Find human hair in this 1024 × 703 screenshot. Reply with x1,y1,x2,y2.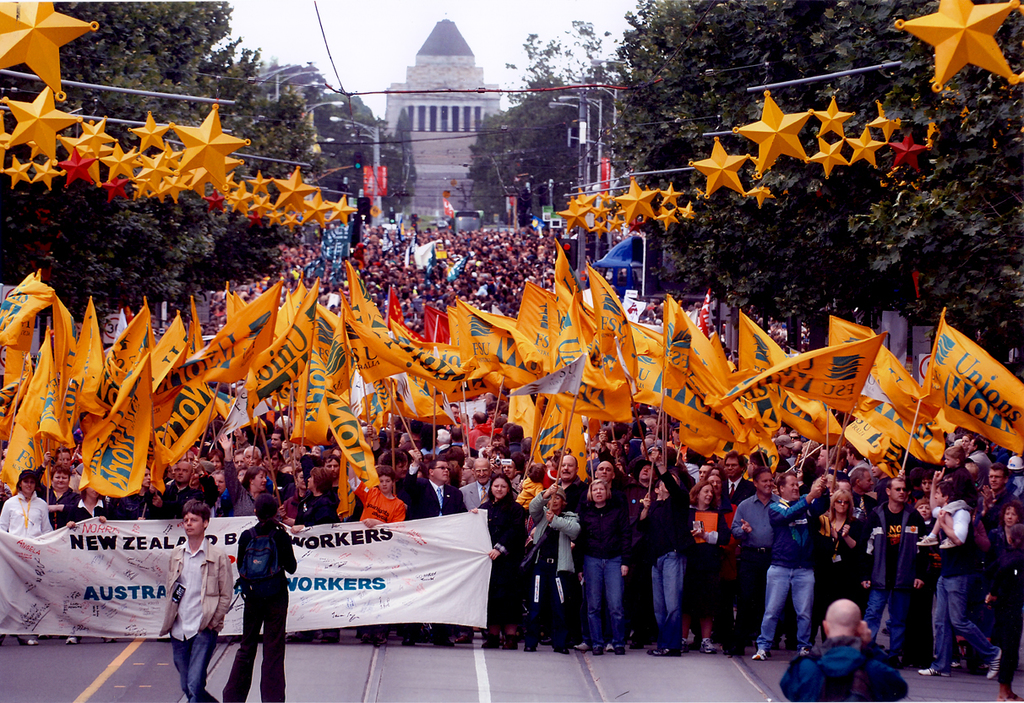
746,469,770,489.
